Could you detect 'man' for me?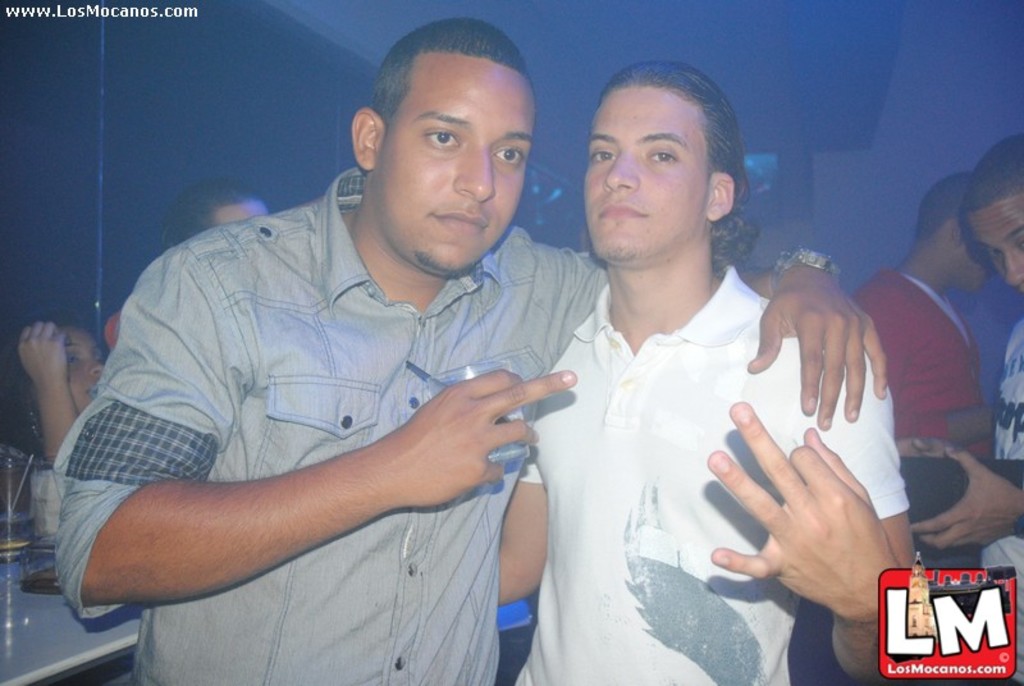
Detection result: bbox=(900, 131, 1023, 678).
